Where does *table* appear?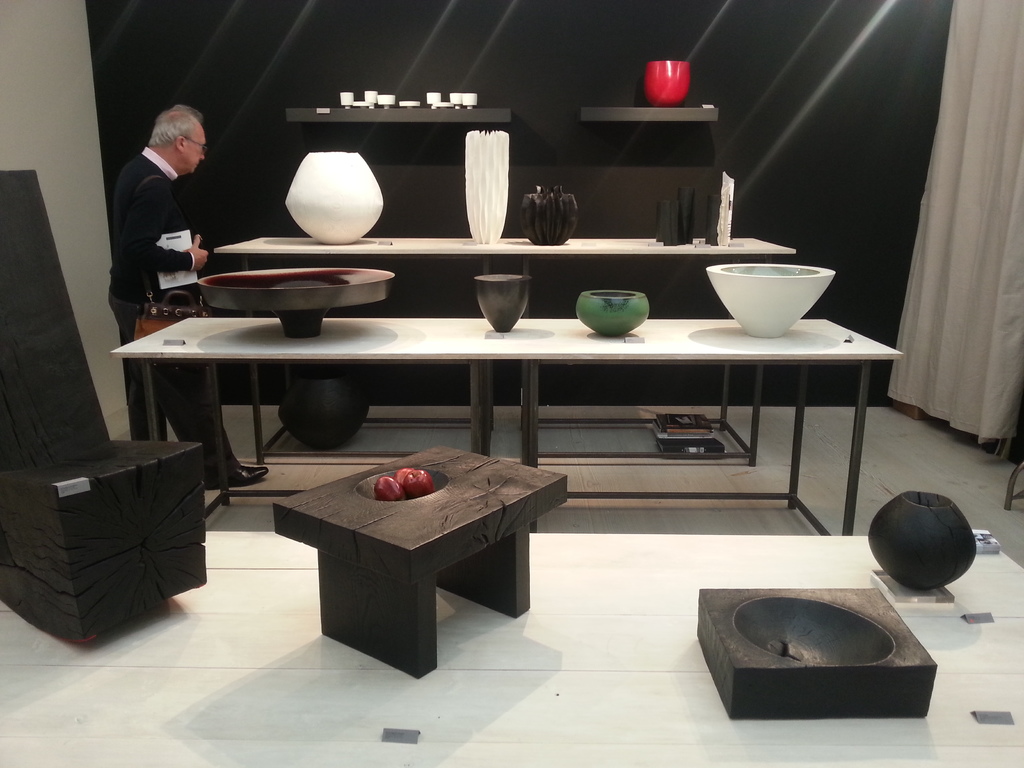
Appears at select_region(211, 232, 789, 465).
